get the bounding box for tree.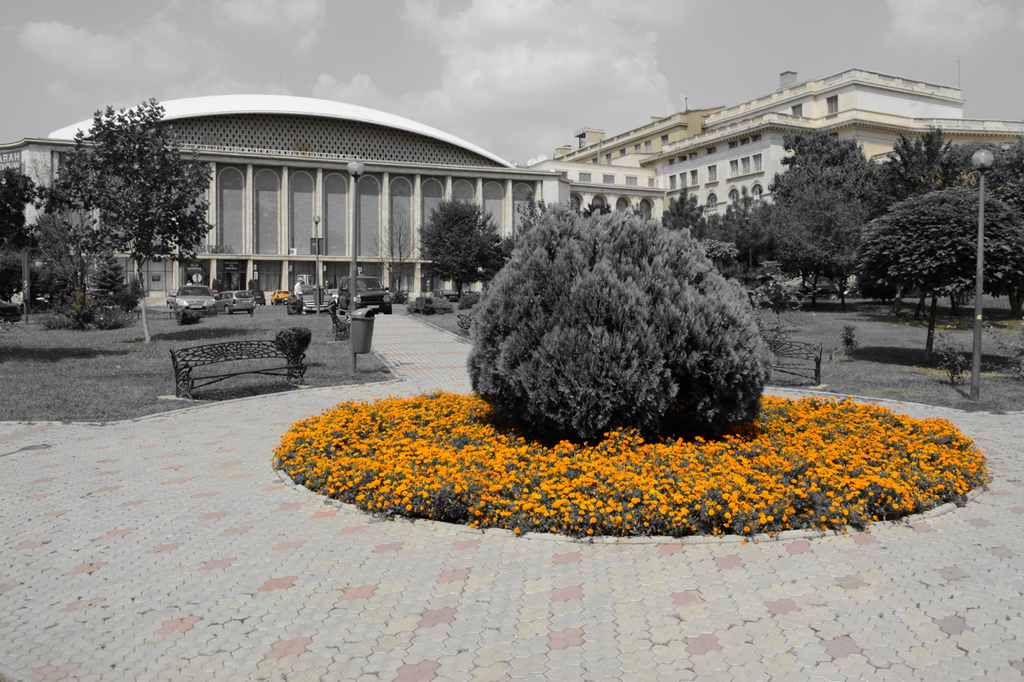
<bbox>418, 198, 505, 305</bbox>.
